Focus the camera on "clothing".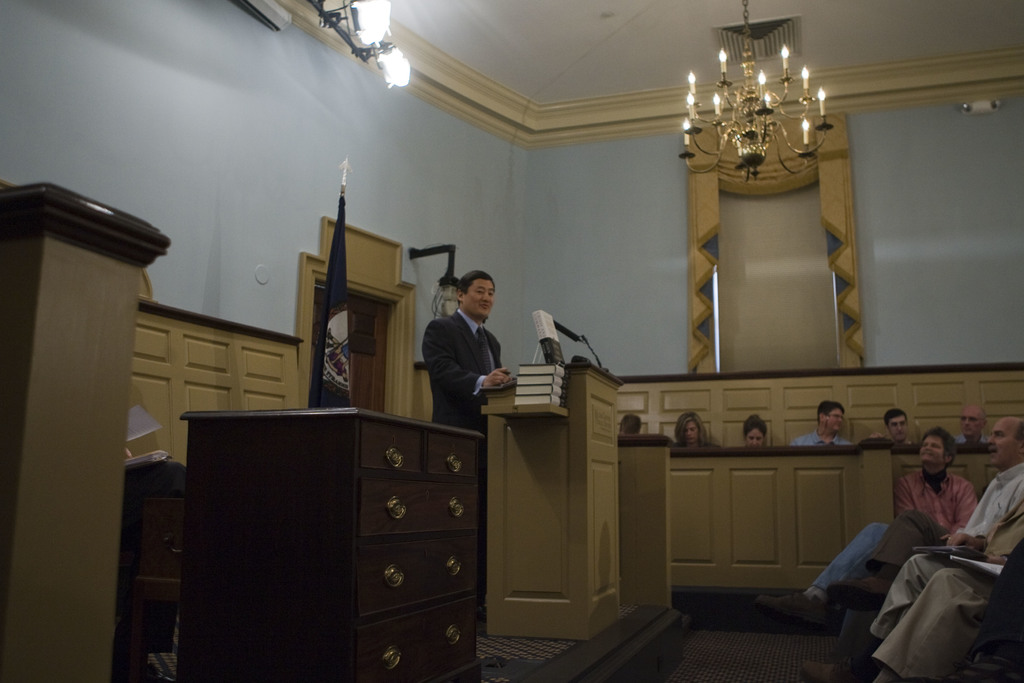
Focus region: [872, 495, 1023, 682].
